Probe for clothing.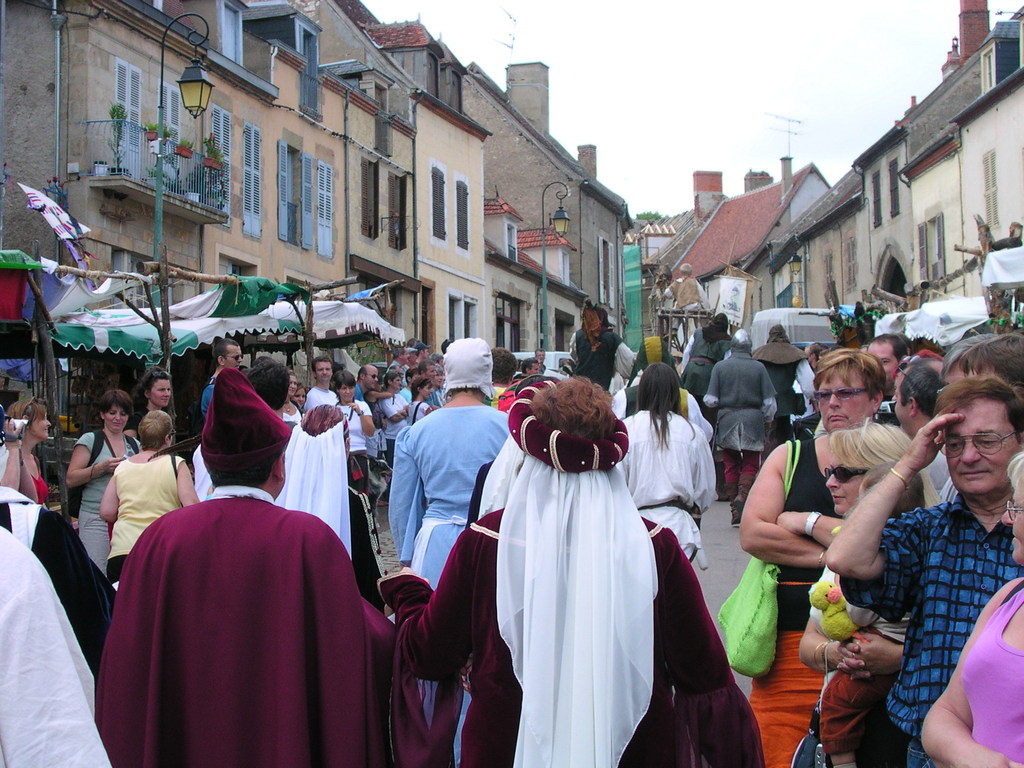
Probe result: (956, 578, 1023, 767).
